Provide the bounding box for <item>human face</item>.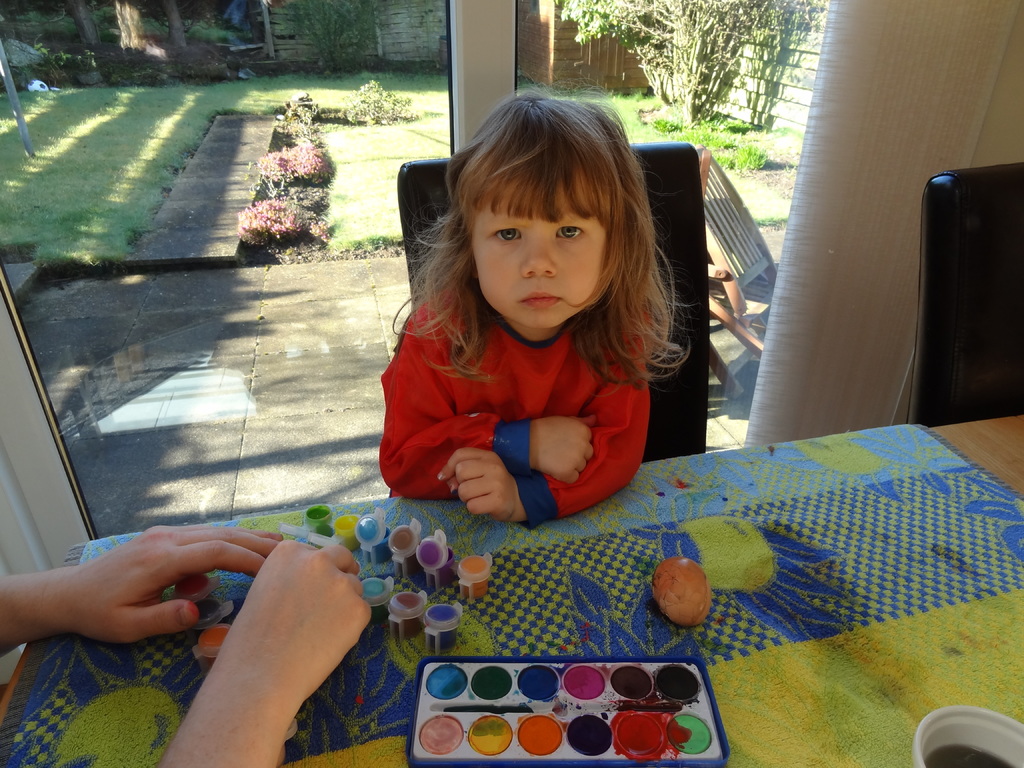
[left=472, top=182, right=607, bottom=331].
